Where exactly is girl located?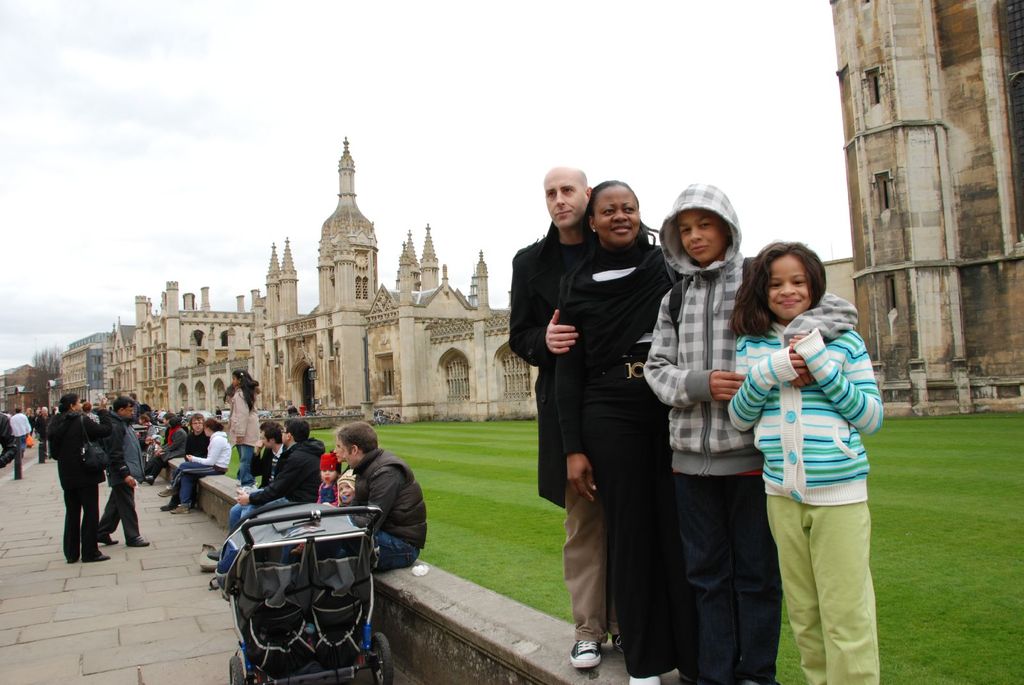
Its bounding box is 728, 240, 884, 684.
